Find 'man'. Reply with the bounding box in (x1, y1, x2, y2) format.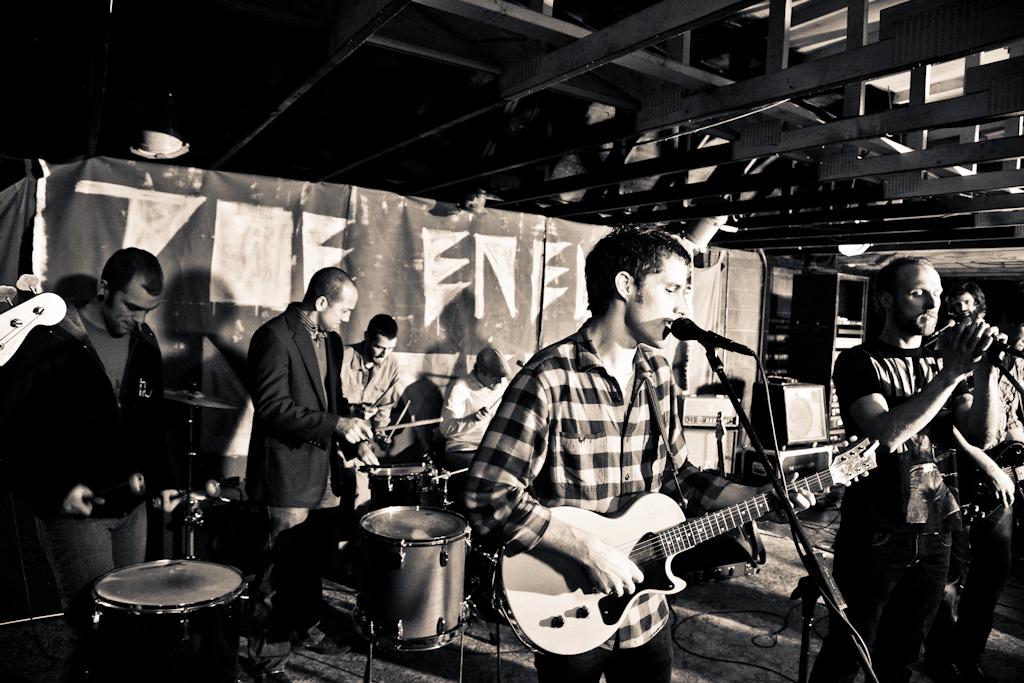
(441, 345, 514, 495).
